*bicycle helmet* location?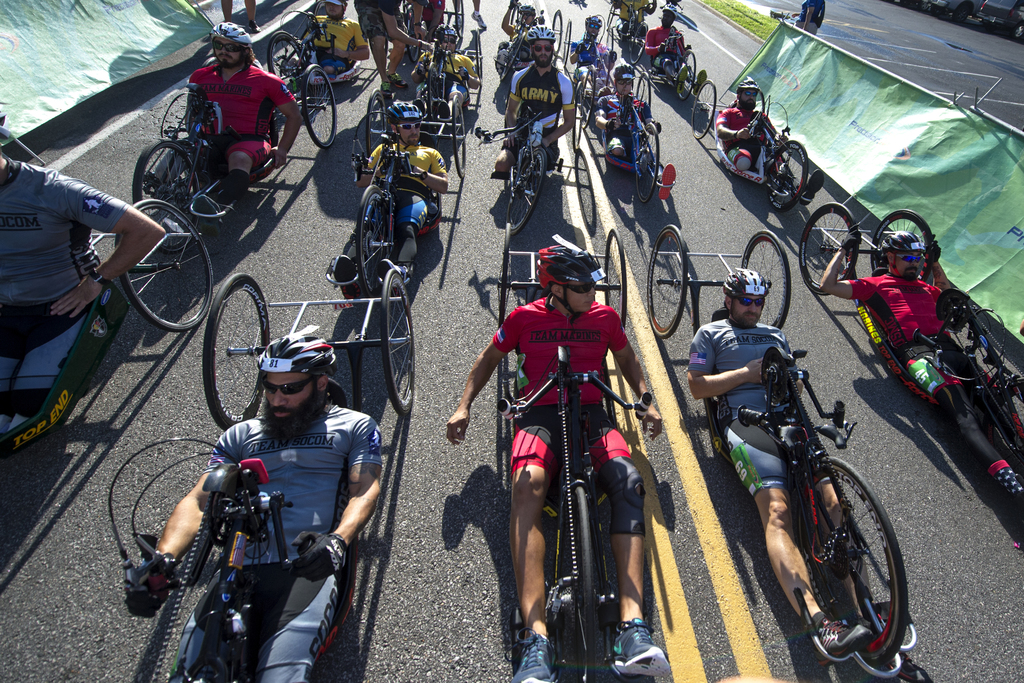
[left=268, top=322, right=334, bottom=372]
